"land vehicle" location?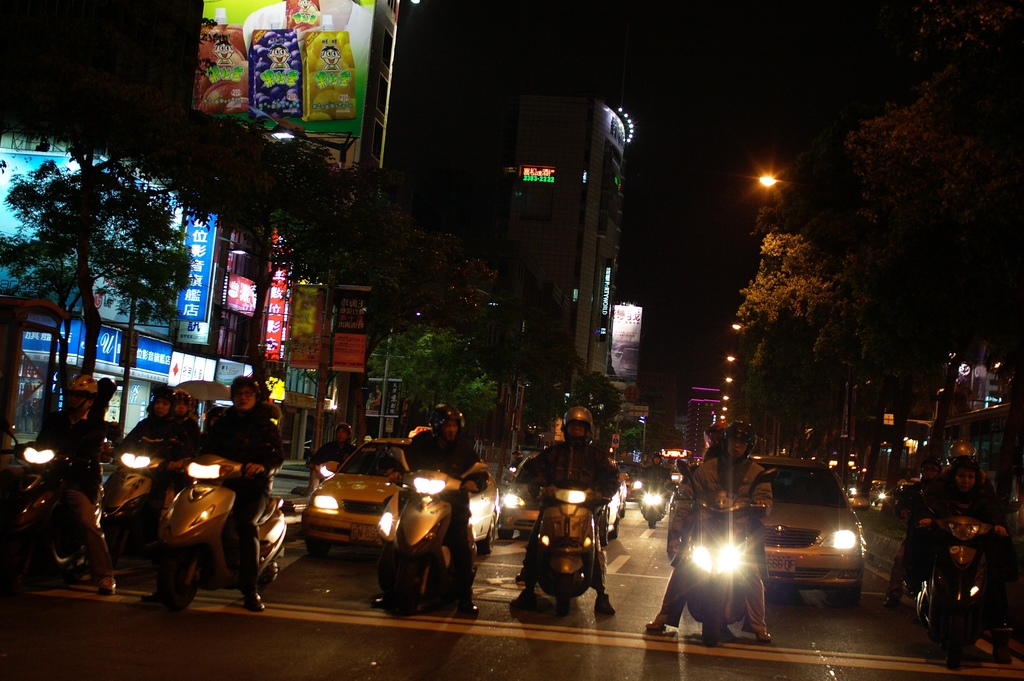
(162, 456, 285, 603)
